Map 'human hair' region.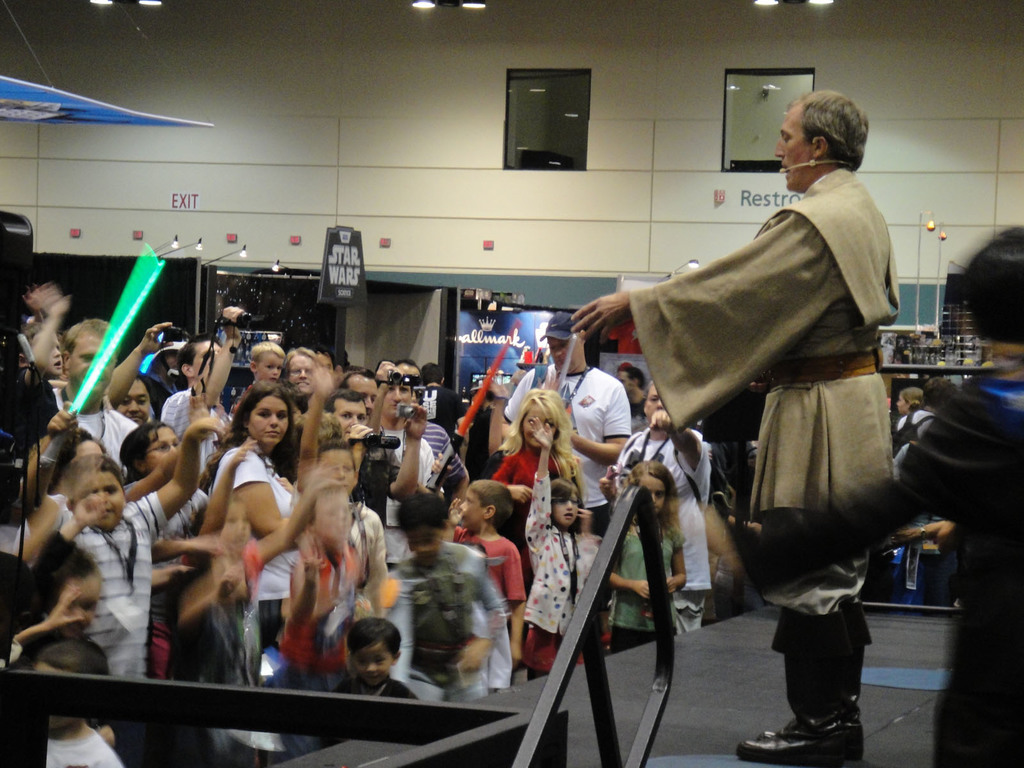
Mapped to 316/438/356/476.
